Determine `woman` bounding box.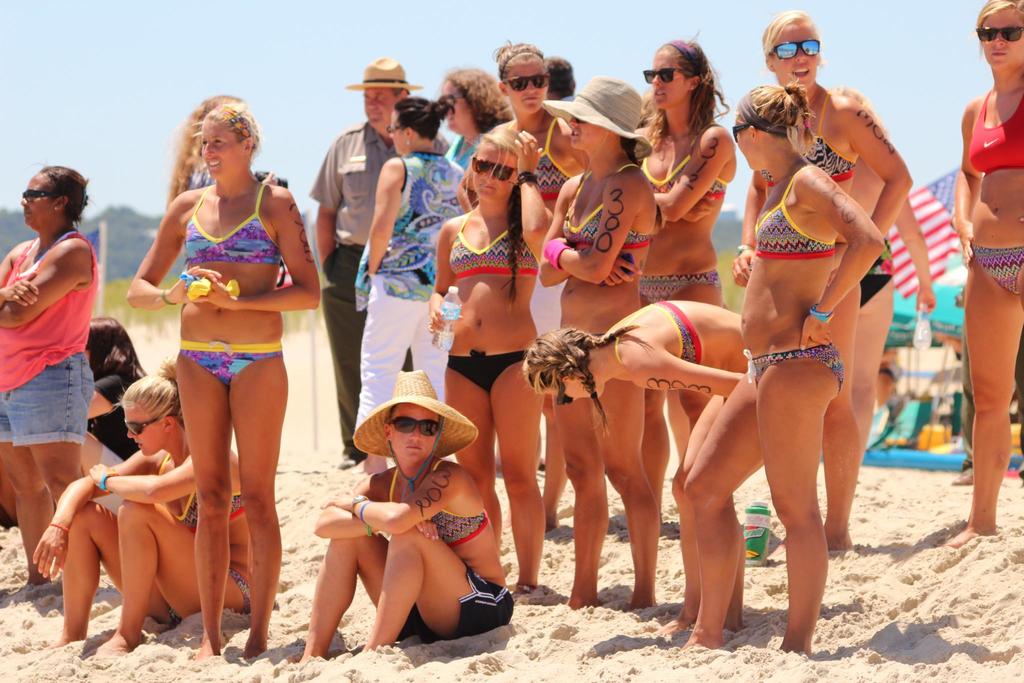
Determined: crop(633, 35, 740, 507).
